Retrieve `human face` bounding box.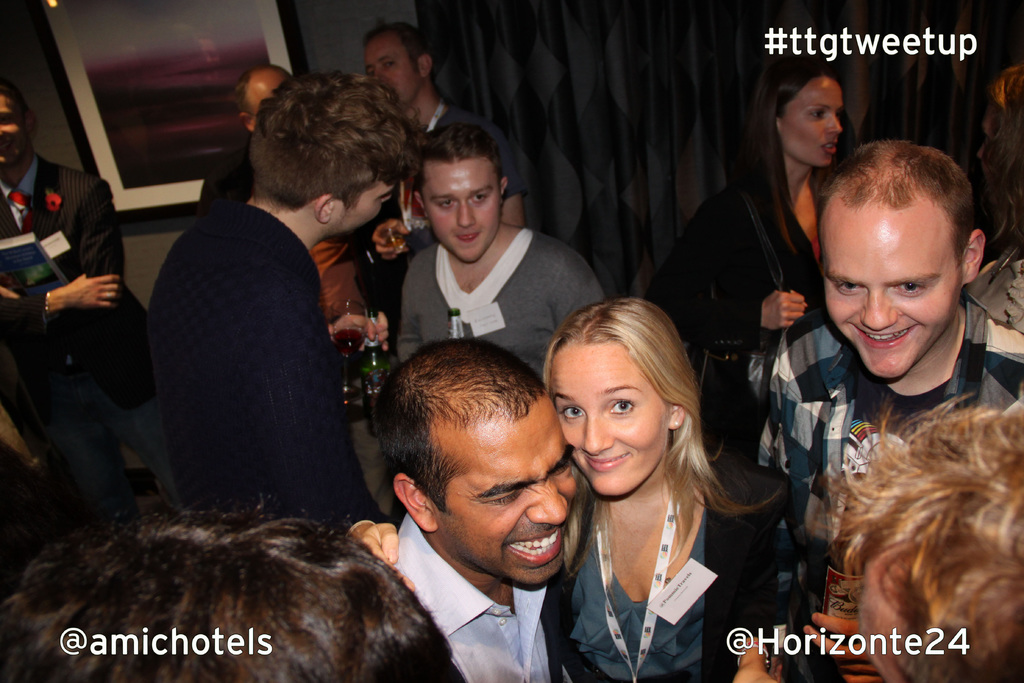
Bounding box: 364:35:419:106.
